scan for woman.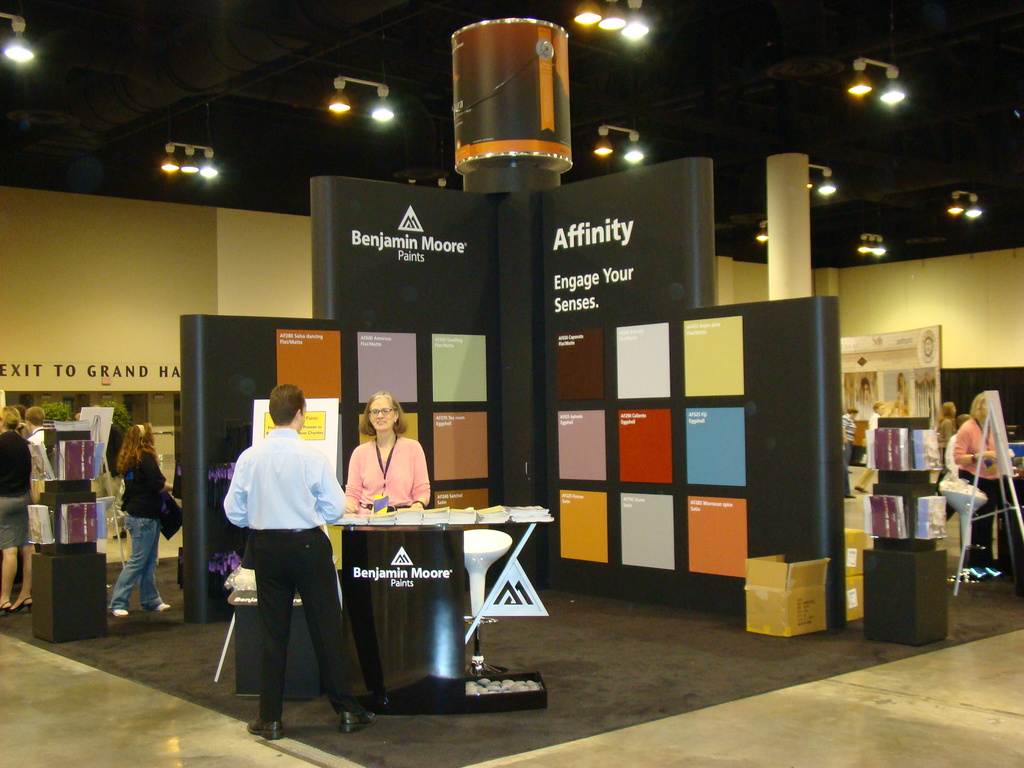
Scan result: left=958, top=392, right=1017, bottom=582.
